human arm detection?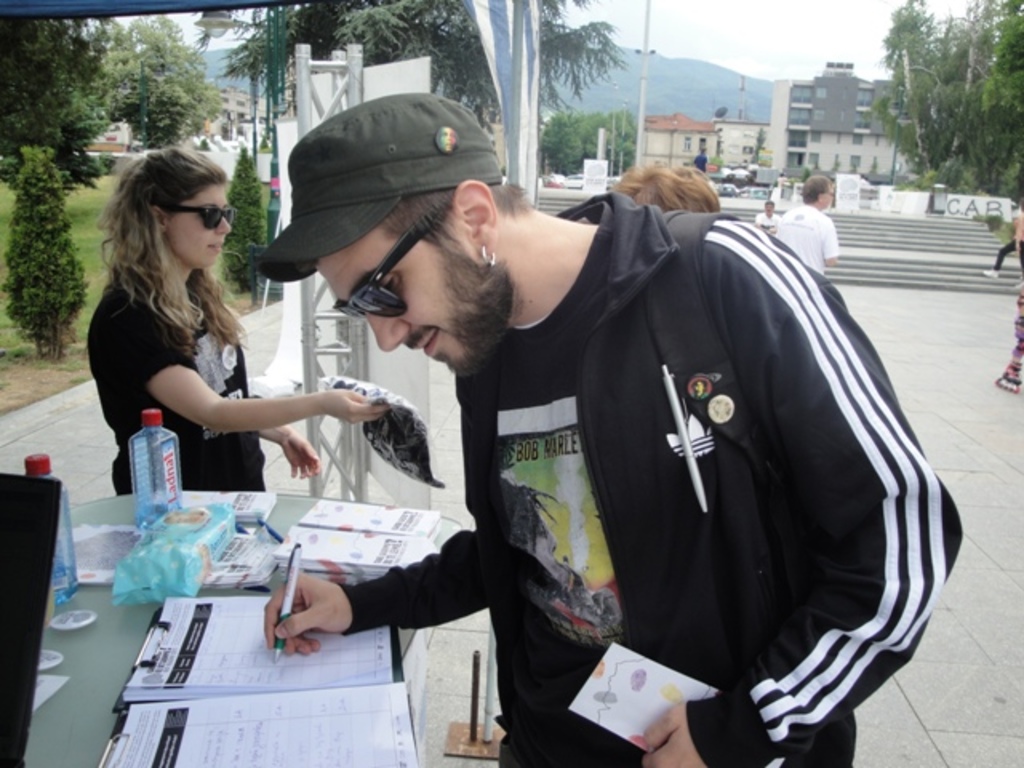
x1=133 y1=293 x2=395 y2=434
